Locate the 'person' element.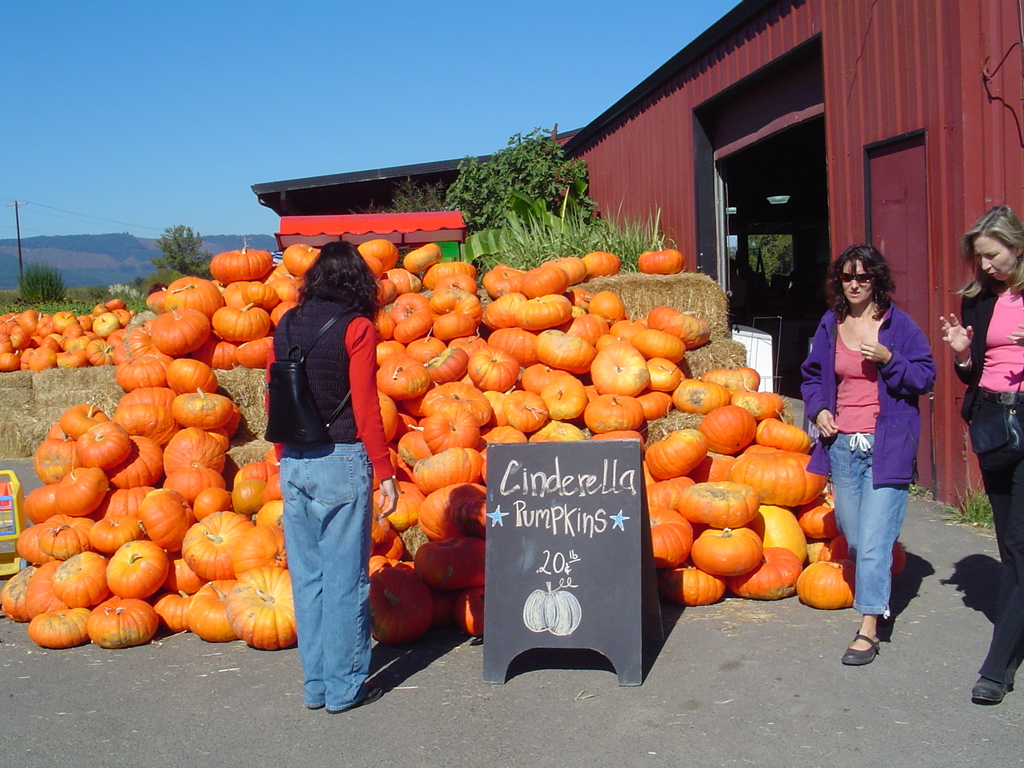
Element bbox: 267 238 399 717.
